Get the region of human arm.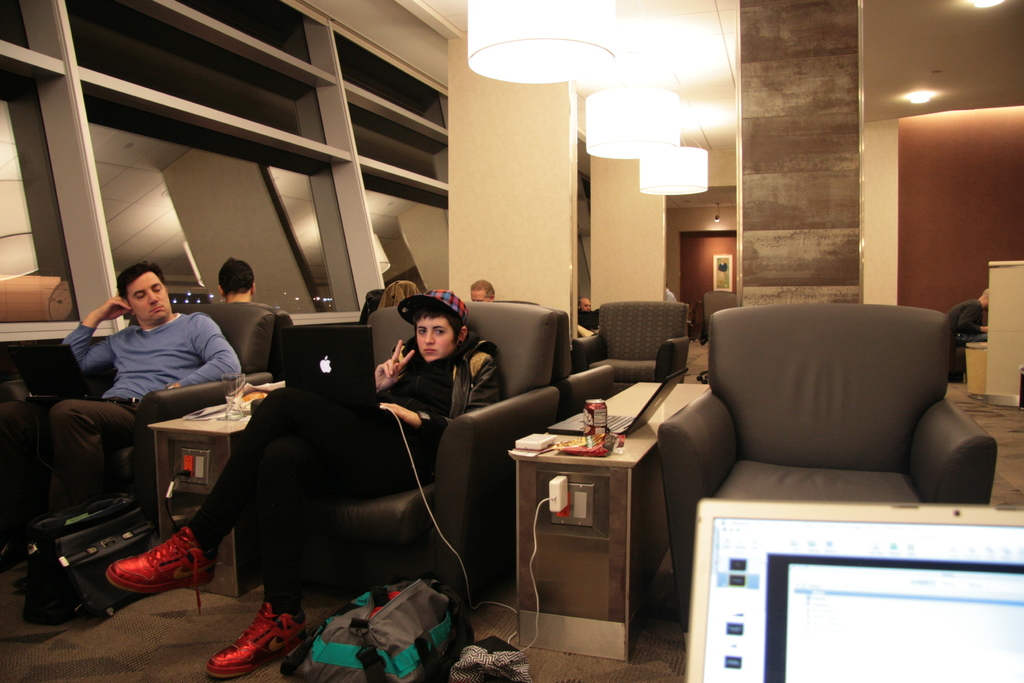
(51, 270, 133, 387).
